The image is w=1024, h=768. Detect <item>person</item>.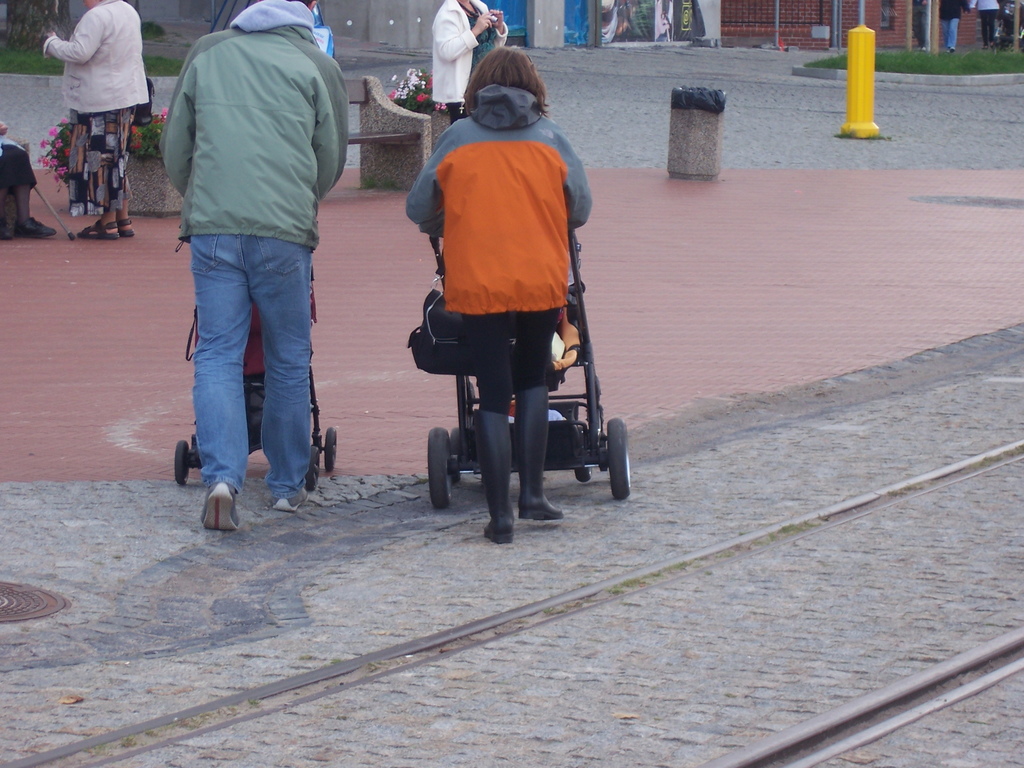
Detection: region(161, 0, 349, 534).
